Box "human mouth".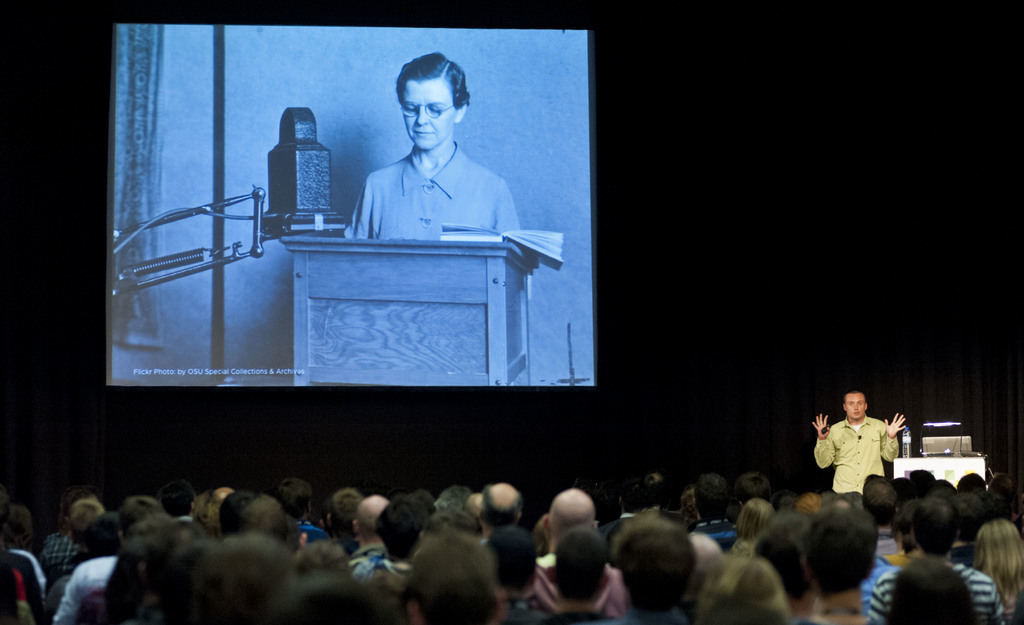
l=411, t=128, r=436, b=138.
